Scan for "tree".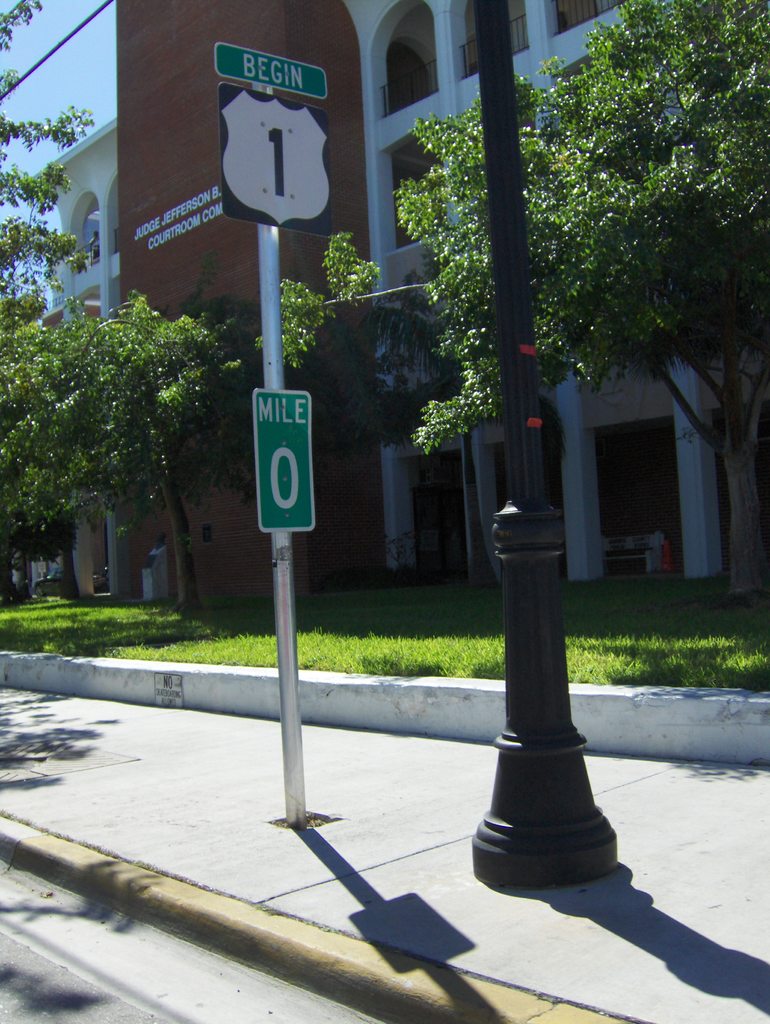
Scan result: detection(387, 0, 769, 591).
